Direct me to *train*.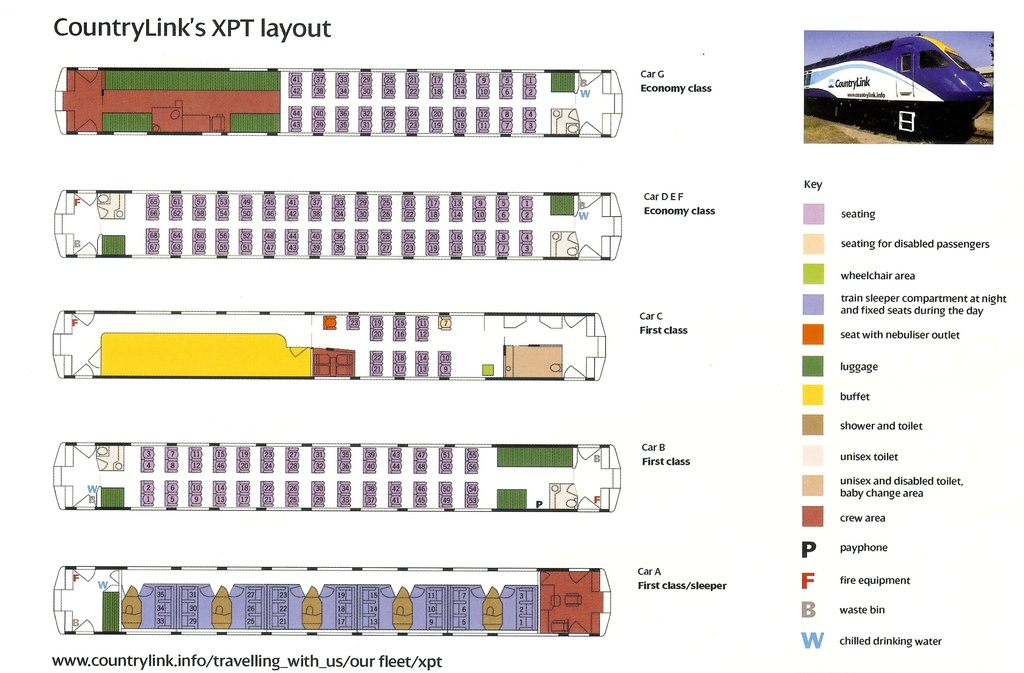
Direction: <bbox>796, 31, 992, 135</bbox>.
